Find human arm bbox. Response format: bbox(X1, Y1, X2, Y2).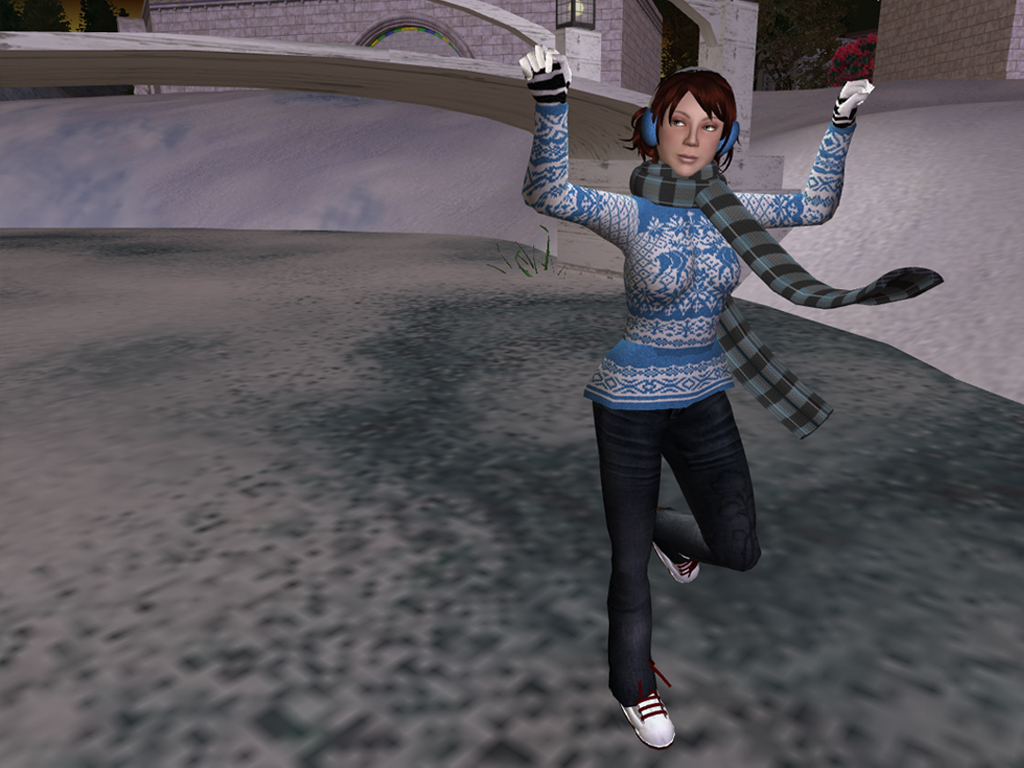
bbox(510, 79, 638, 276).
